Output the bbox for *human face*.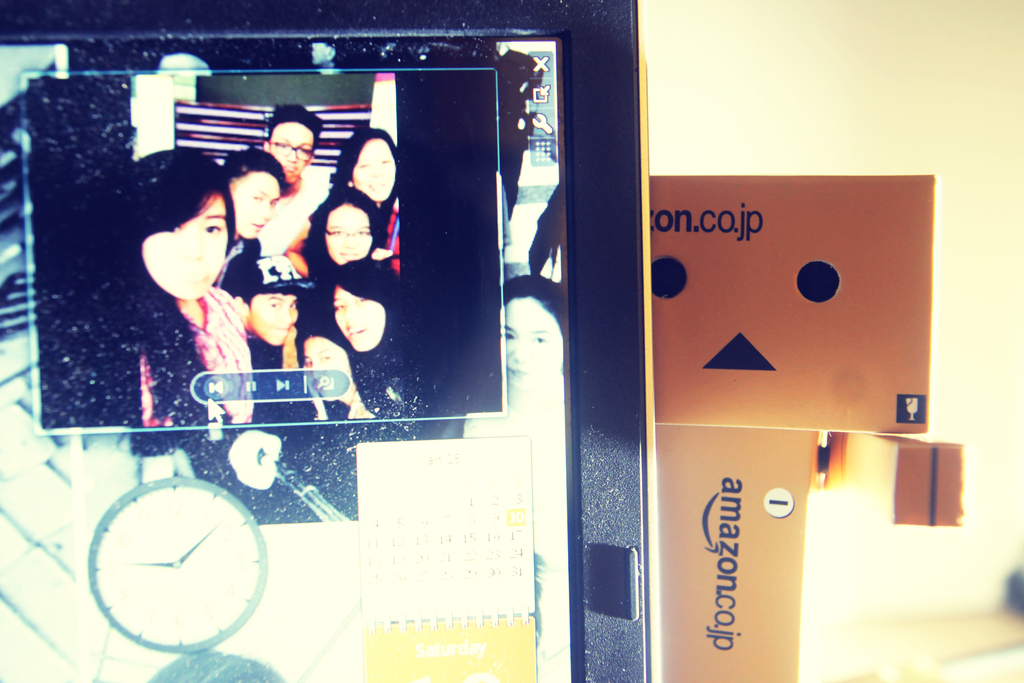
324:199:367:267.
